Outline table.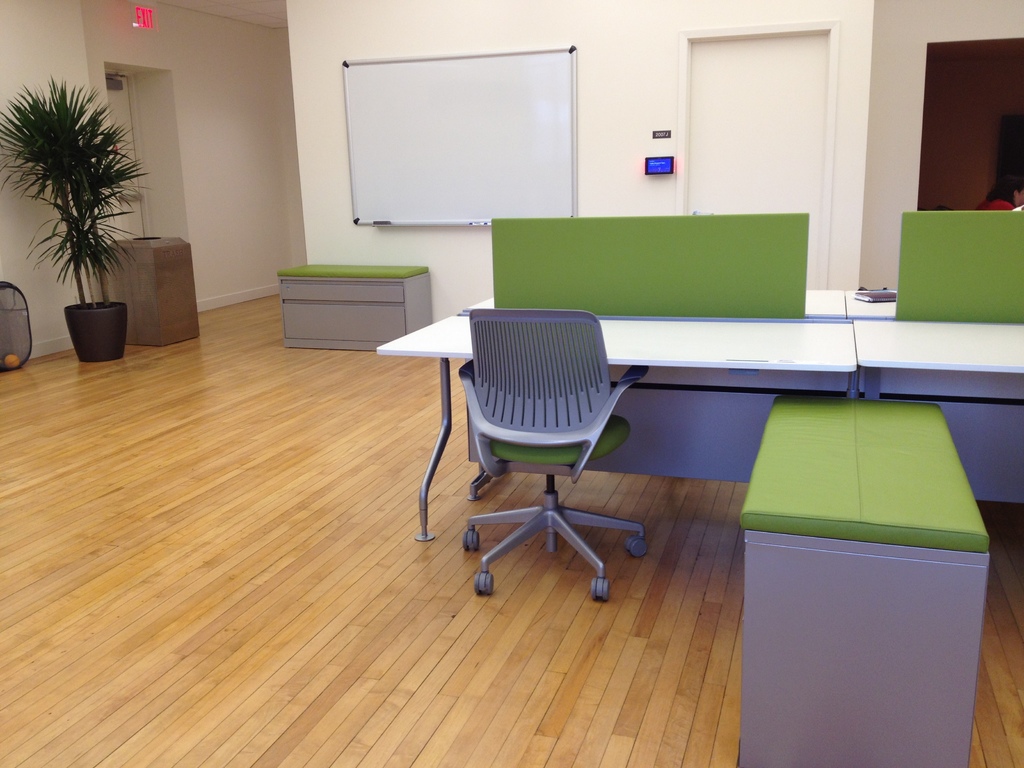
Outline: box(464, 284, 846, 326).
